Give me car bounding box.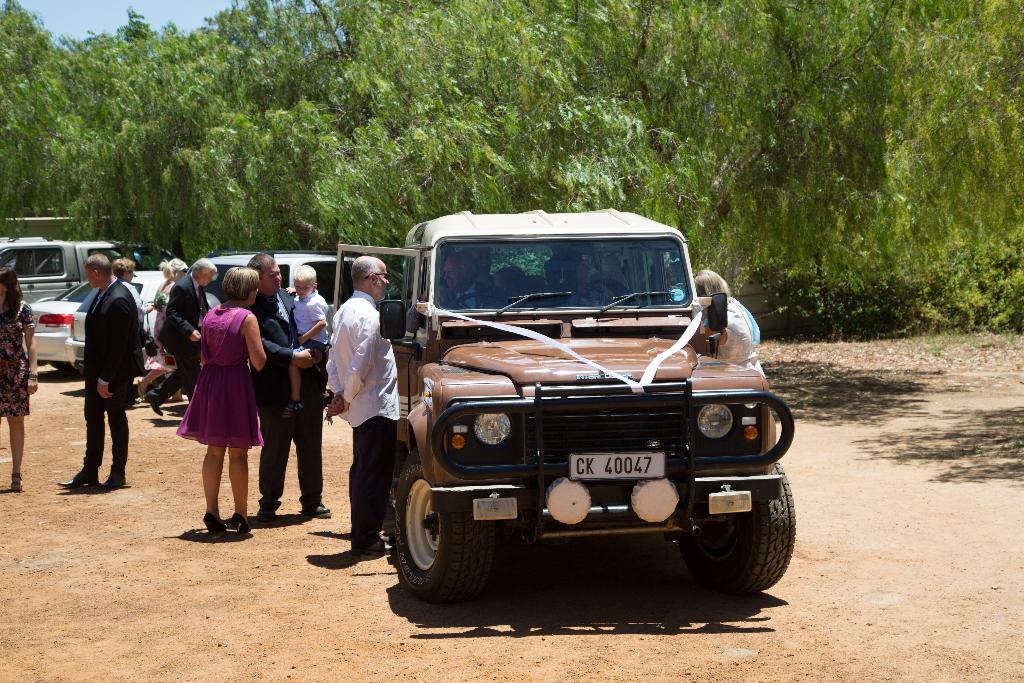
0, 240, 175, 304.
